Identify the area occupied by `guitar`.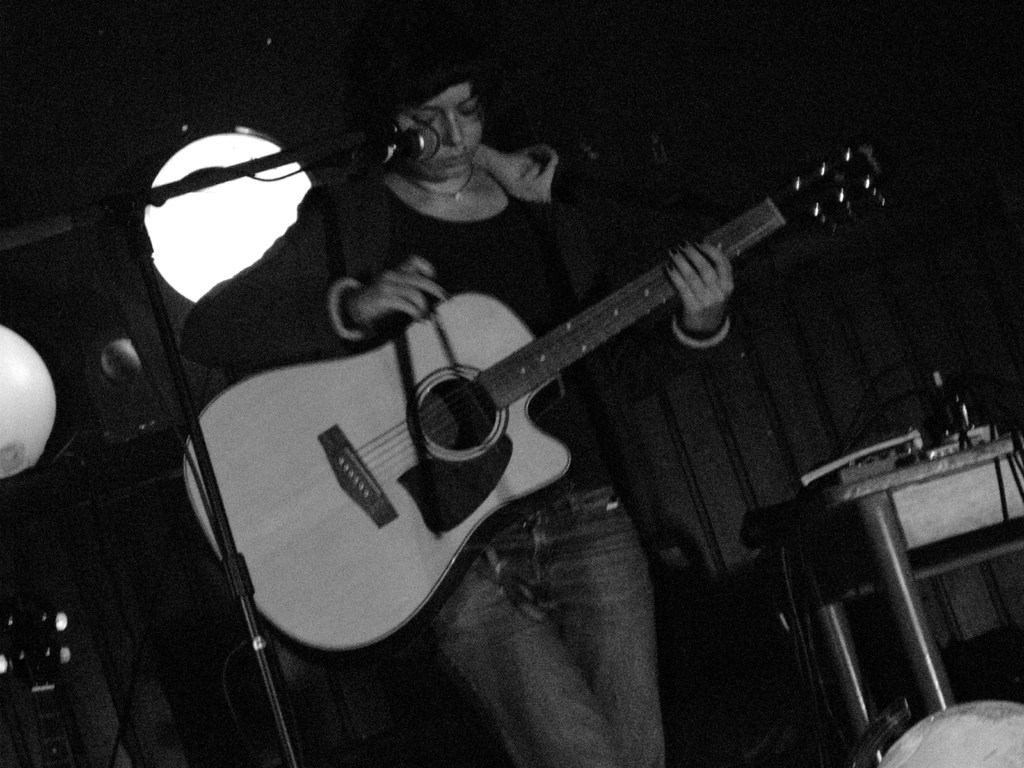
Area: BBox(178, 140, 895, 668).
